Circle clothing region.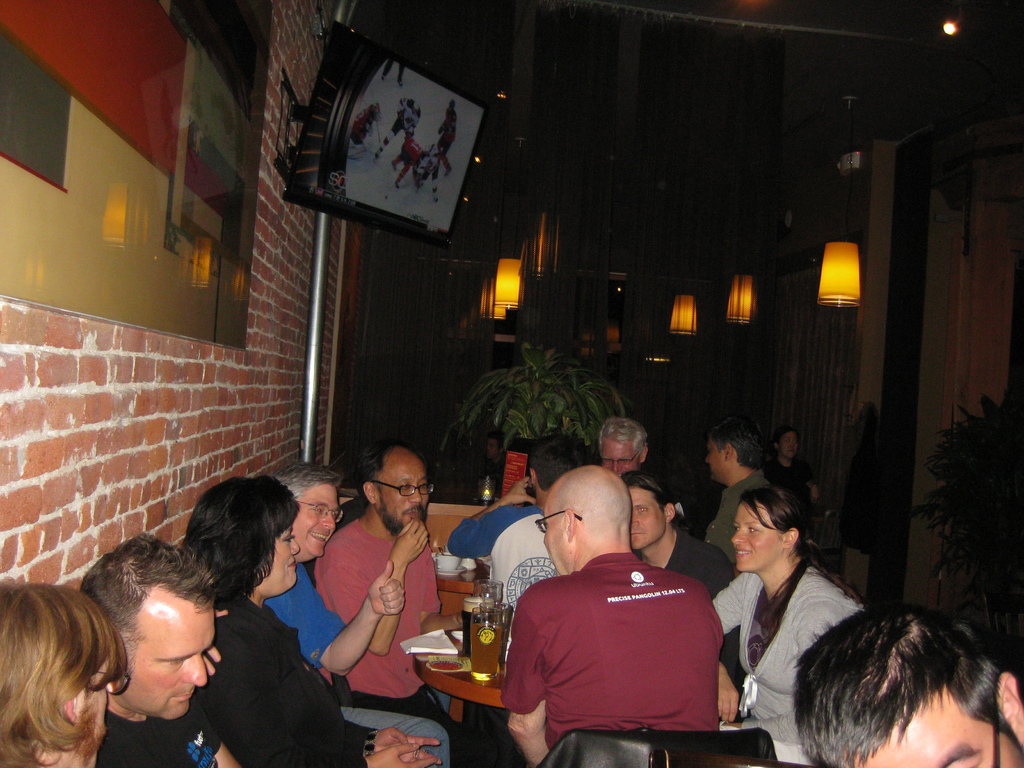
Region: pyautogui.locateOnScreen(377, 95, 424, 155).
